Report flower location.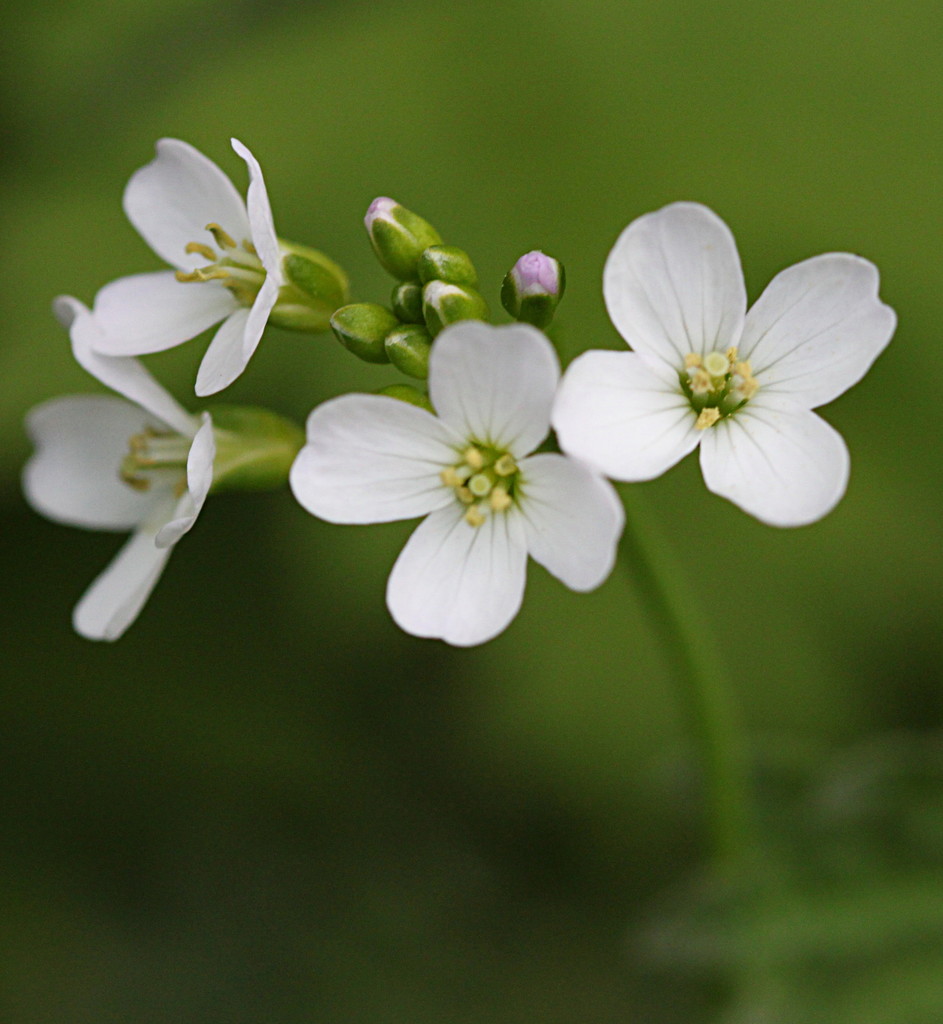
Report: x1=571, y1=184, x2=889, y2=532.
